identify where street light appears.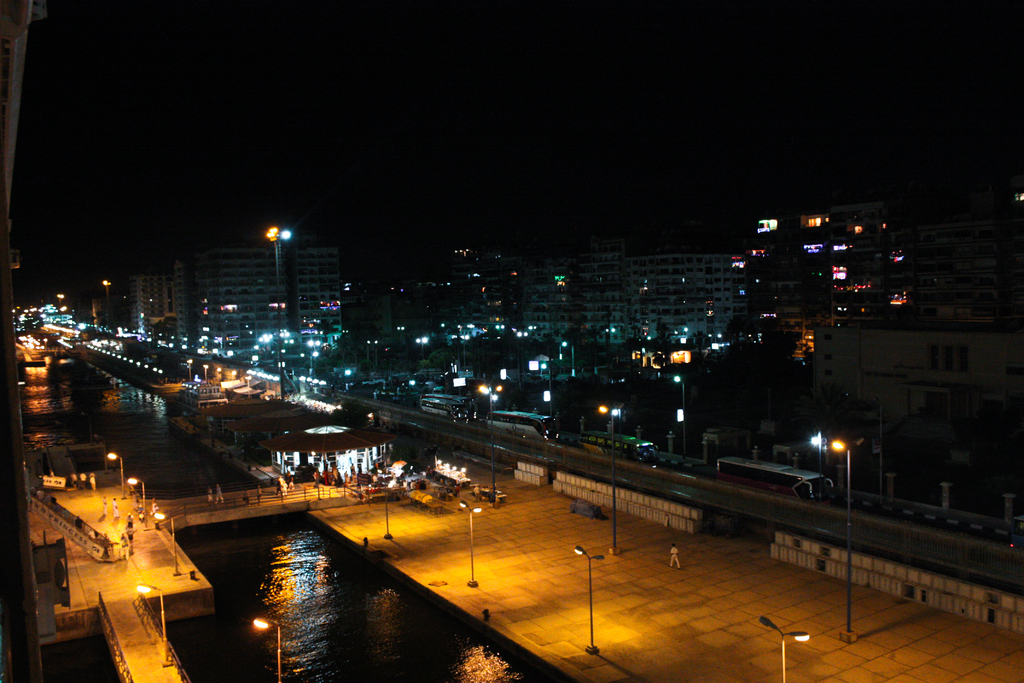
Appears at pyautogui.locateOnScreen(105, 451, 125, 504).
